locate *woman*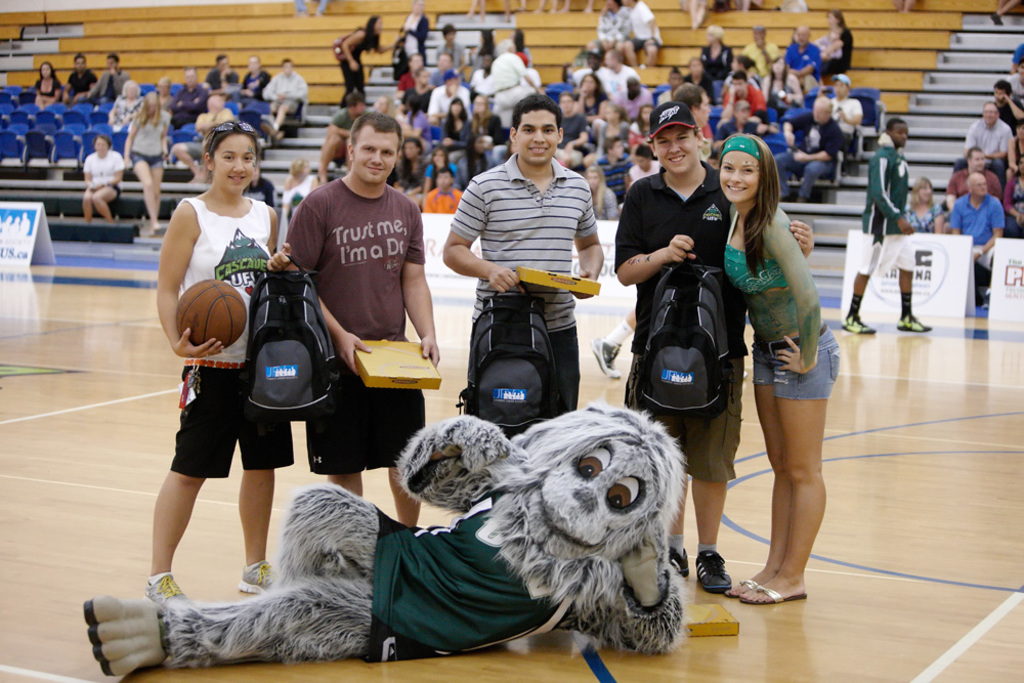
l=109, t=74, r=153, b=129
